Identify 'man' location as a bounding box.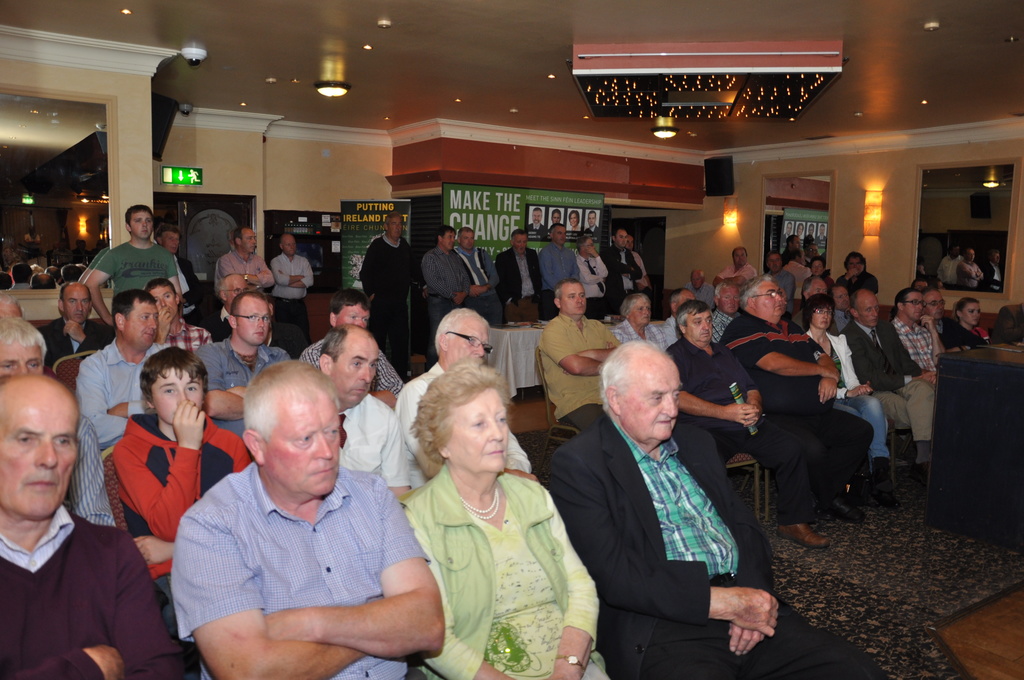
[358,213,420,328].
